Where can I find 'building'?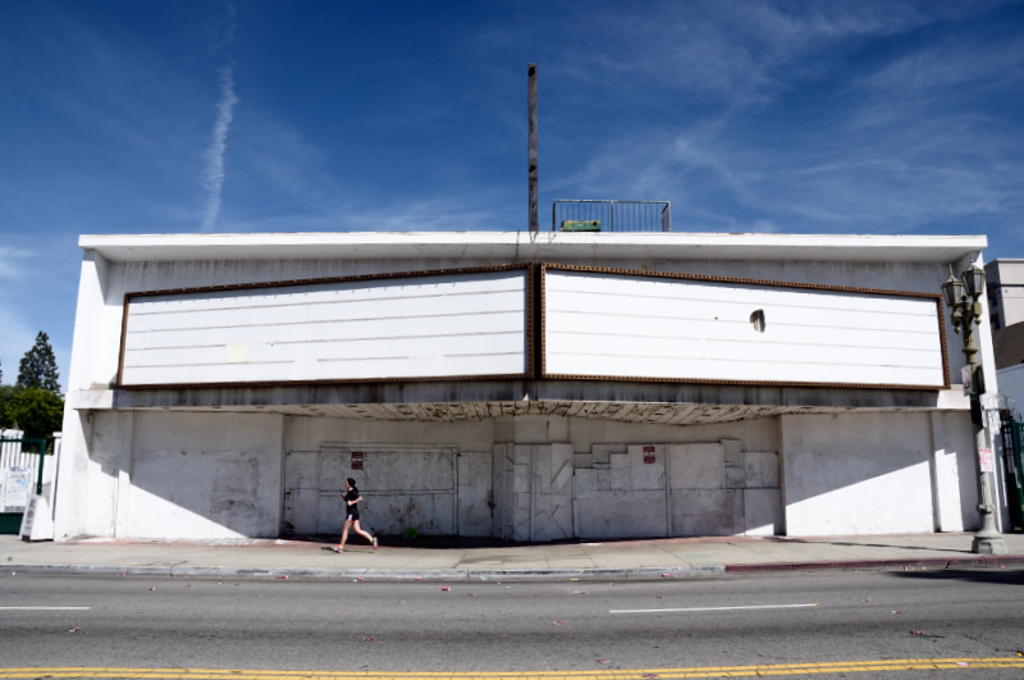
You can find it at [980,250,1023,428].
